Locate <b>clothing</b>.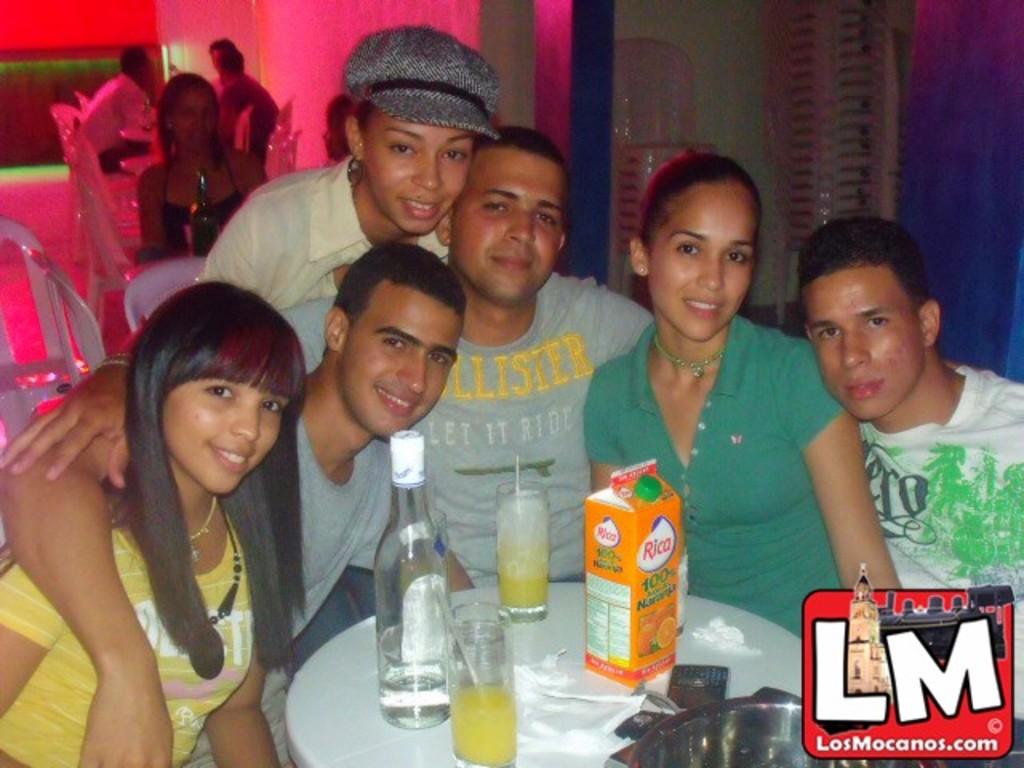
Bounding box: locate(160, 162, 243, 253).
